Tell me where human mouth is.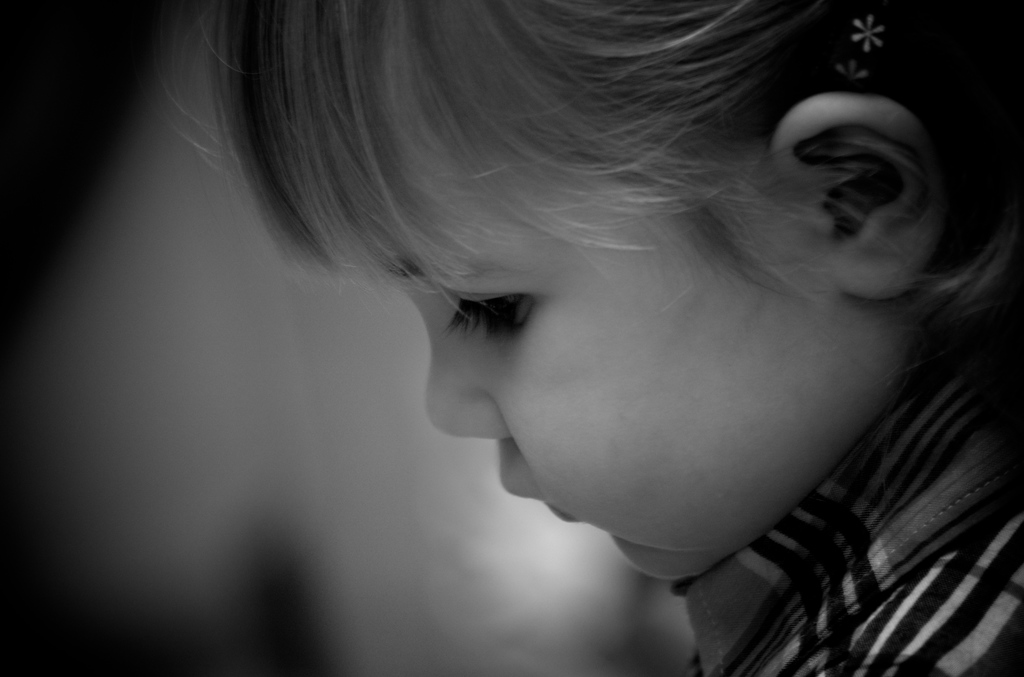
human mouth is at select_region(497, 464, 571, 523).
